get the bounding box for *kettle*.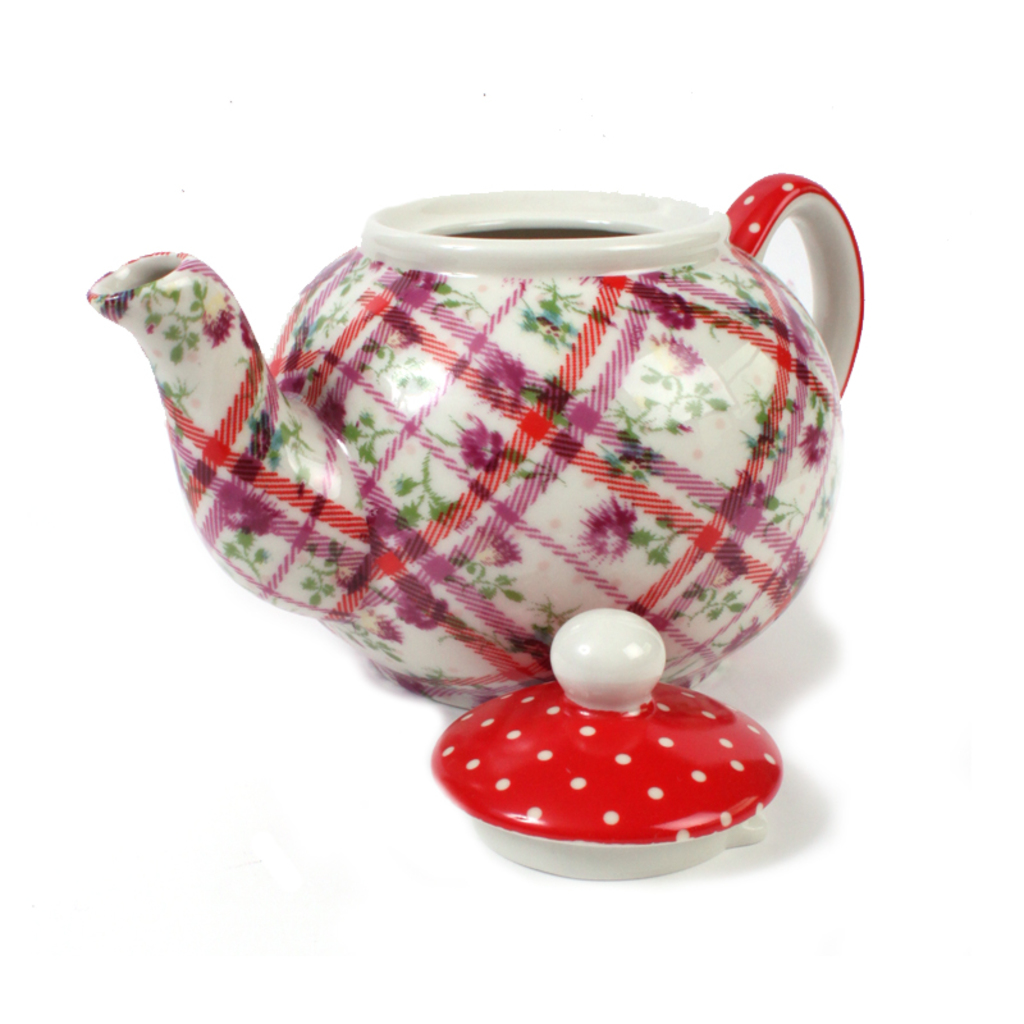
77,177,878,887.
